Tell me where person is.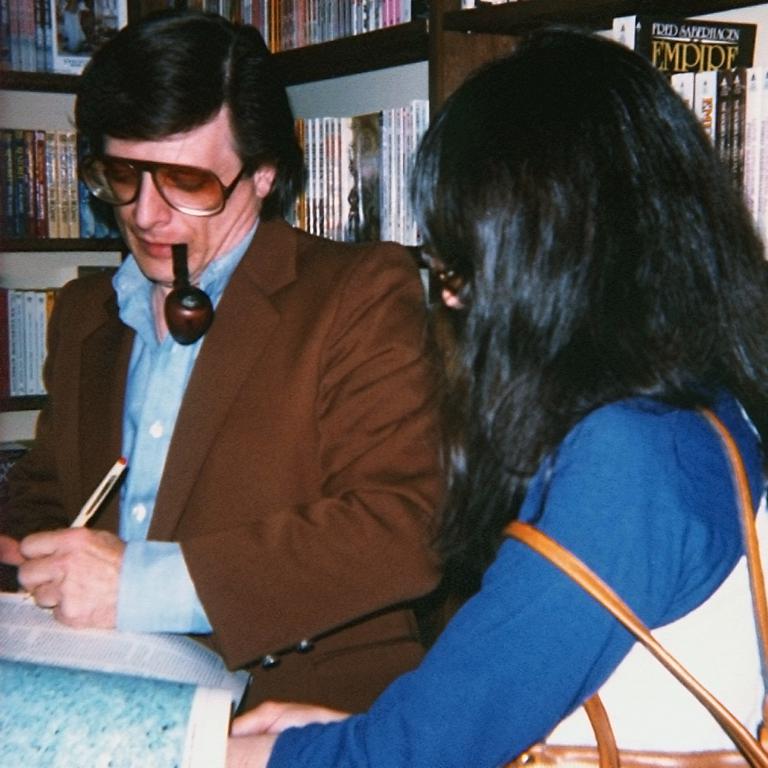
person is at select_region(0, 9, 458, 713).
